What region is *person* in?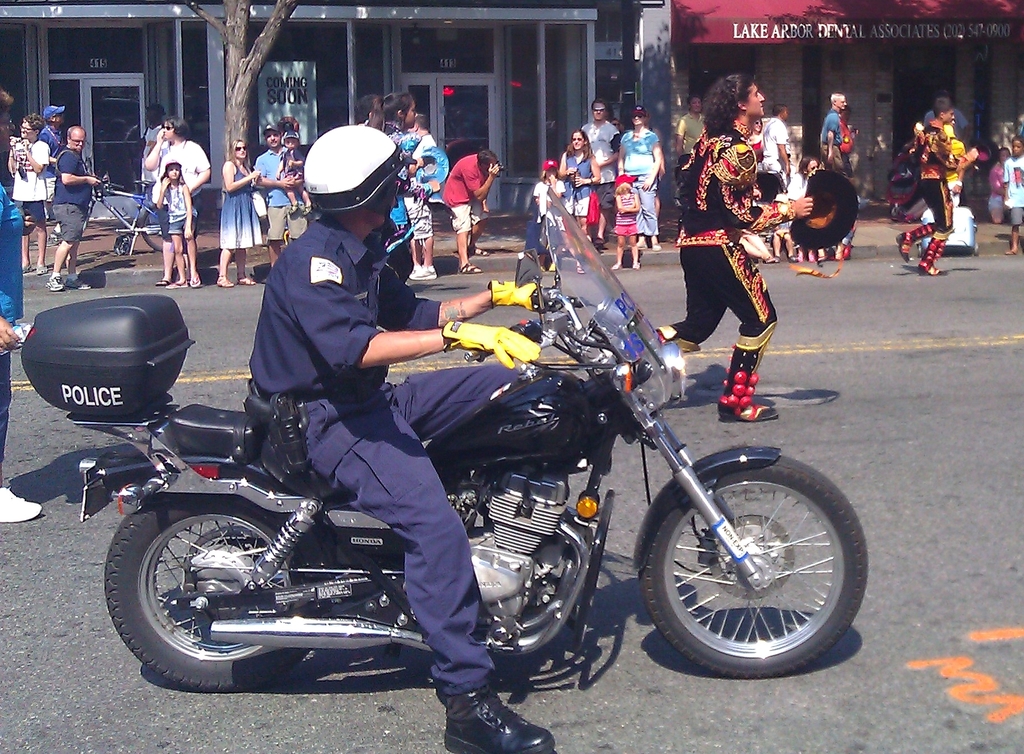
l=758, t=99, r=792, b=211.
